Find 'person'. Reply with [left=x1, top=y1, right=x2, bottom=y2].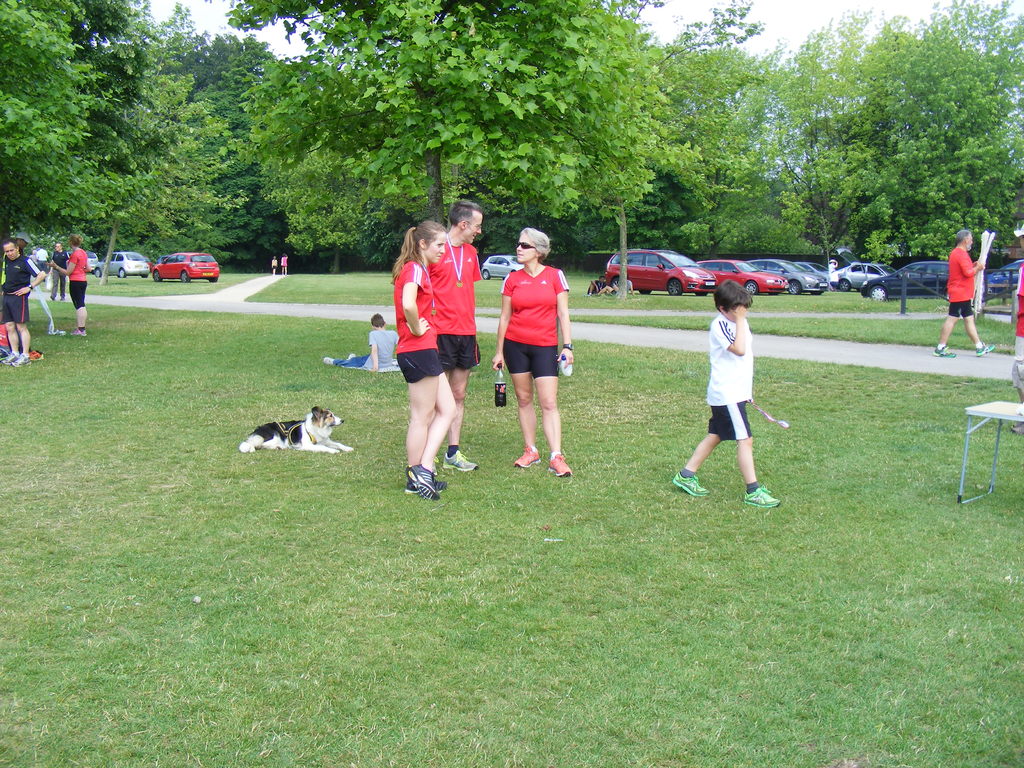
[left=422, top=196, right=485, bottom=478].
